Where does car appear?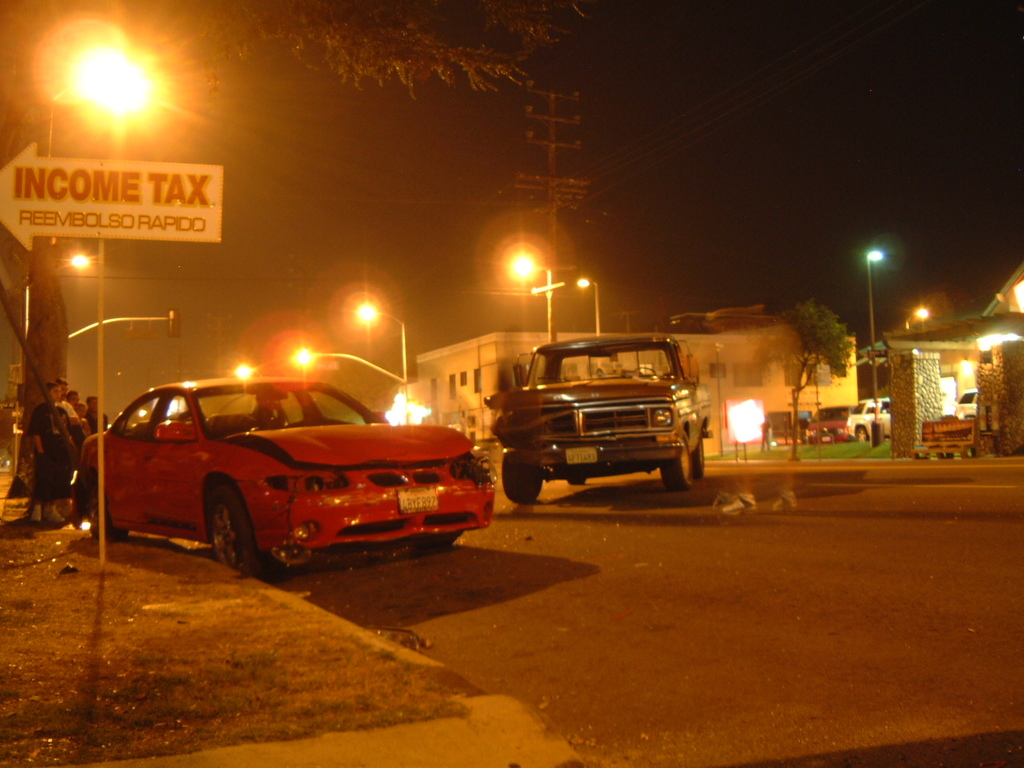
Appears at 804:405:856:446.
